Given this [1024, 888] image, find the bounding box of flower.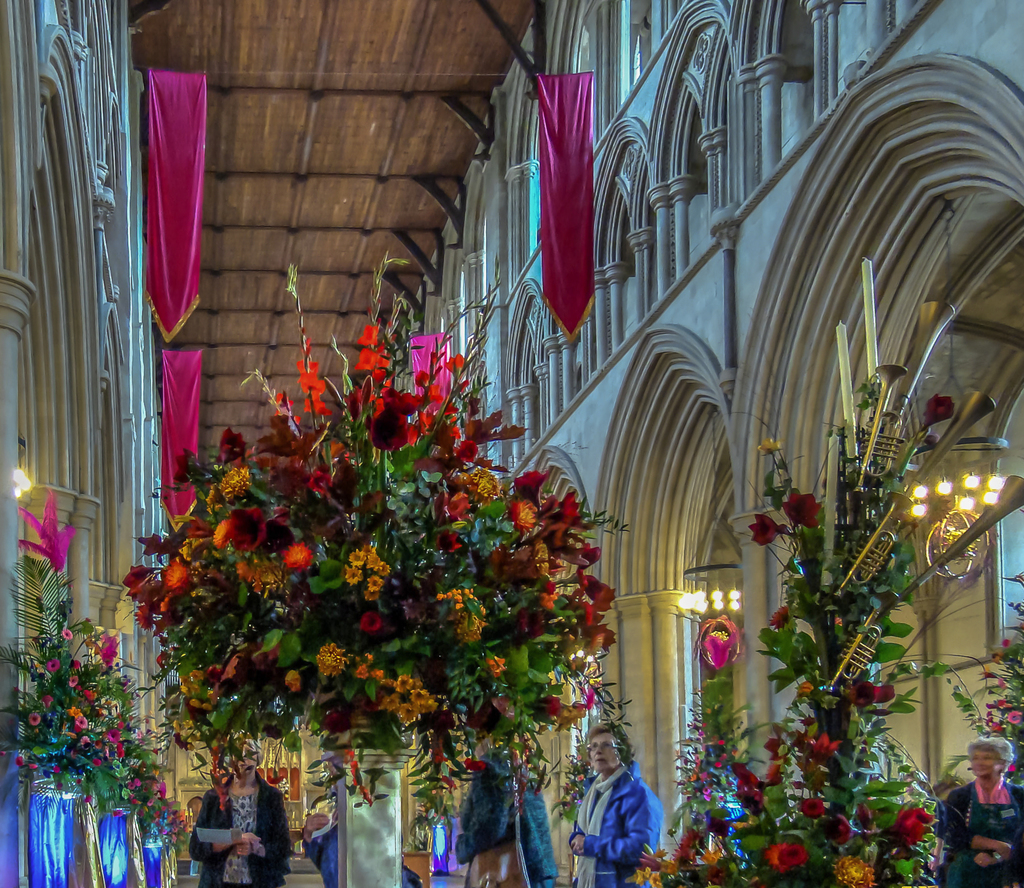
(x1=747, y1=512, x2=788, y2=547).
